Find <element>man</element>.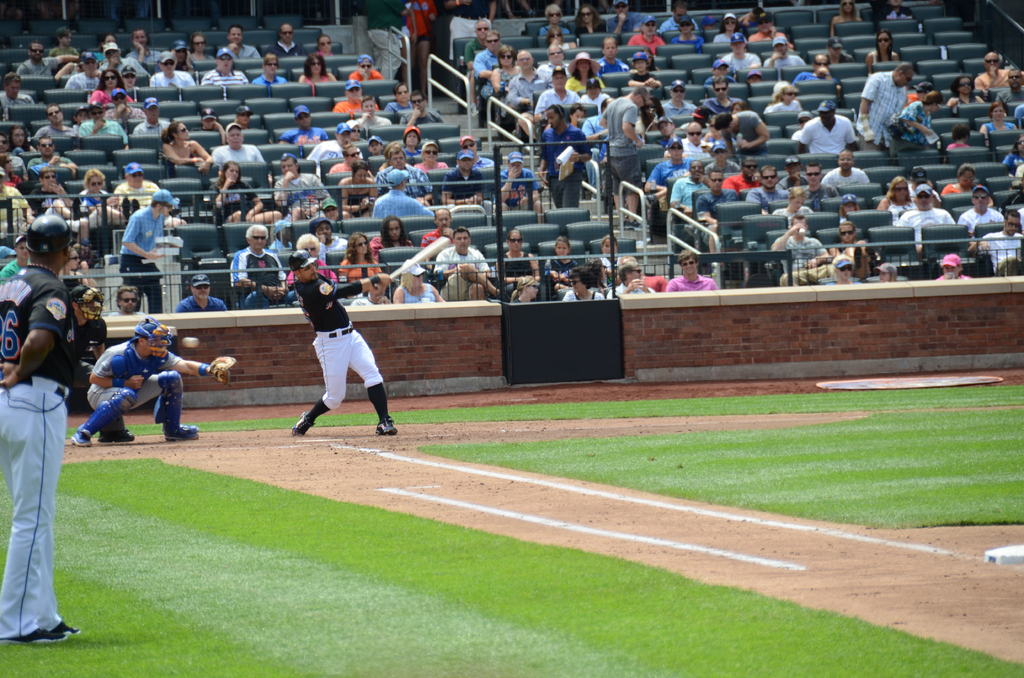
detection(211, 121, 266, 163).
